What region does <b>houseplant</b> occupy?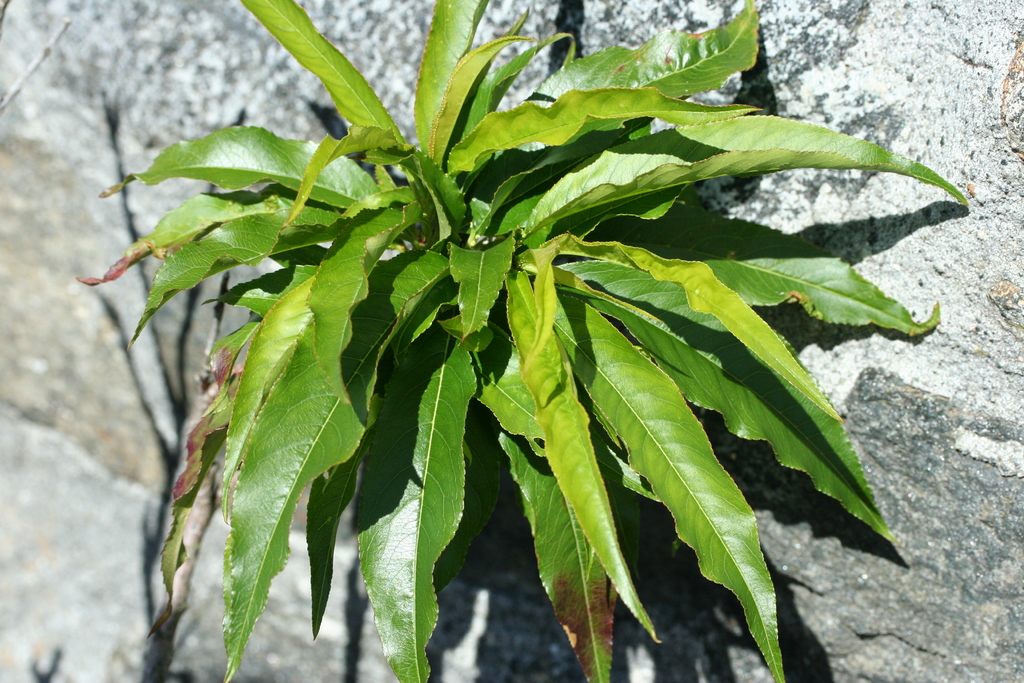
bbox(73, 0, 971, 680).
